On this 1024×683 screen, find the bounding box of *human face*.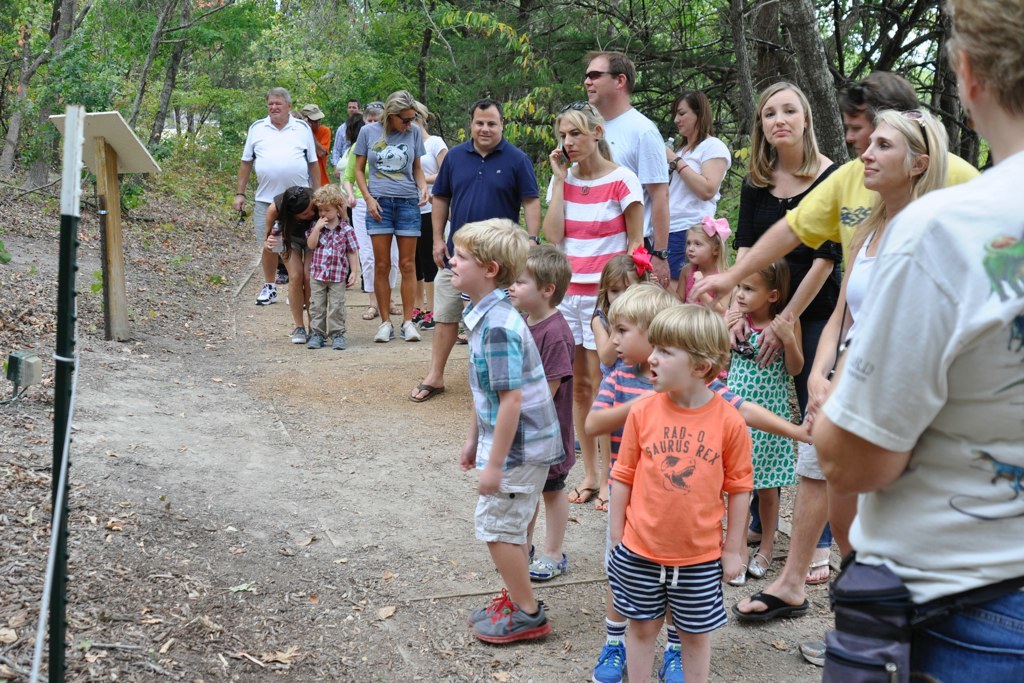
Bounding box: l=604, t=270, r=636, b=300.
